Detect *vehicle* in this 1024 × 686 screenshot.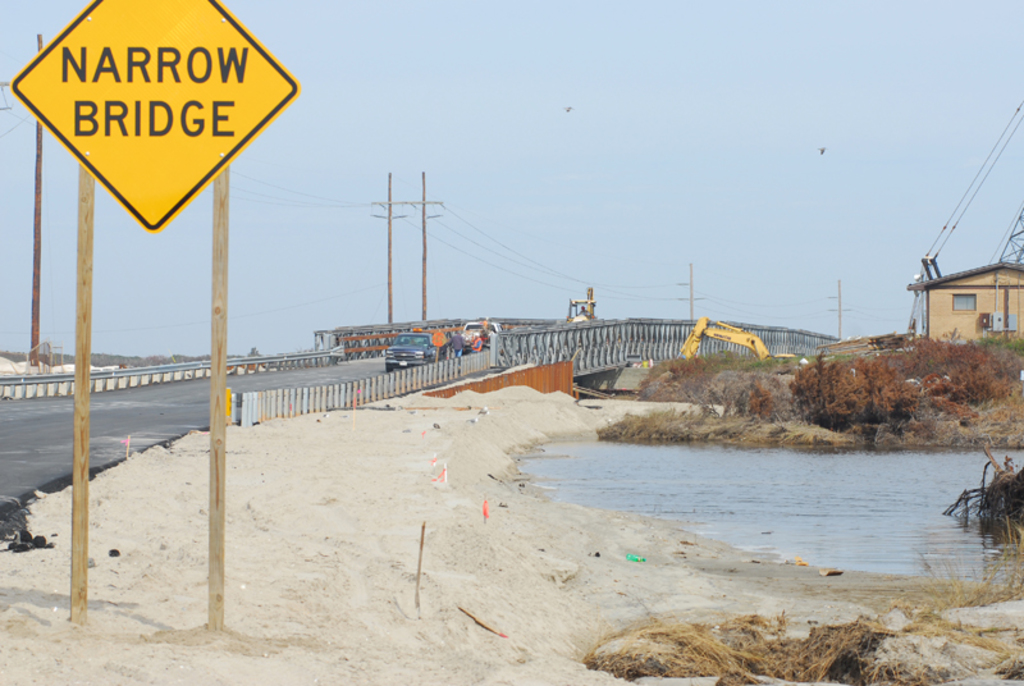
Detection: 558, 283, 603, 326.
